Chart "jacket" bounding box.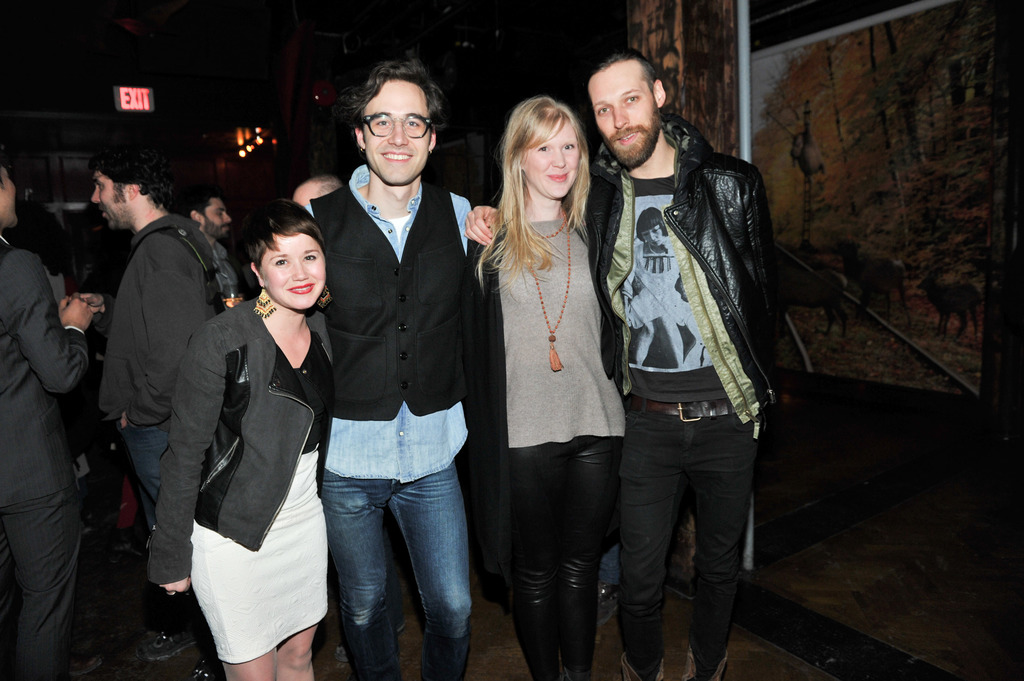
Charted: region(311, 177, 472, 420).
